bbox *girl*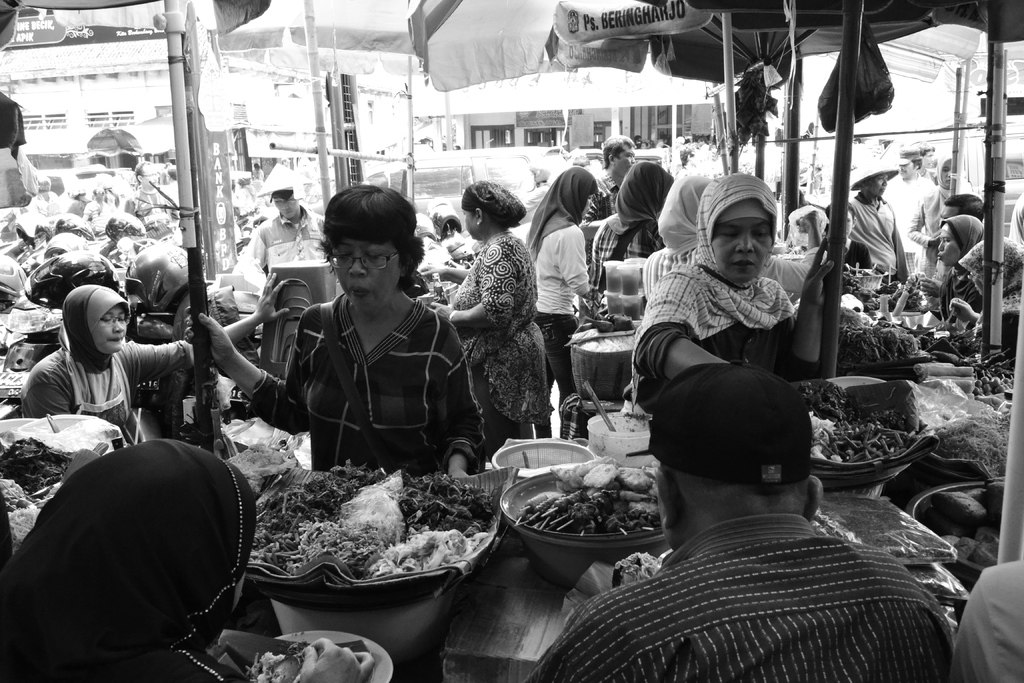
(433,185,562,439)
